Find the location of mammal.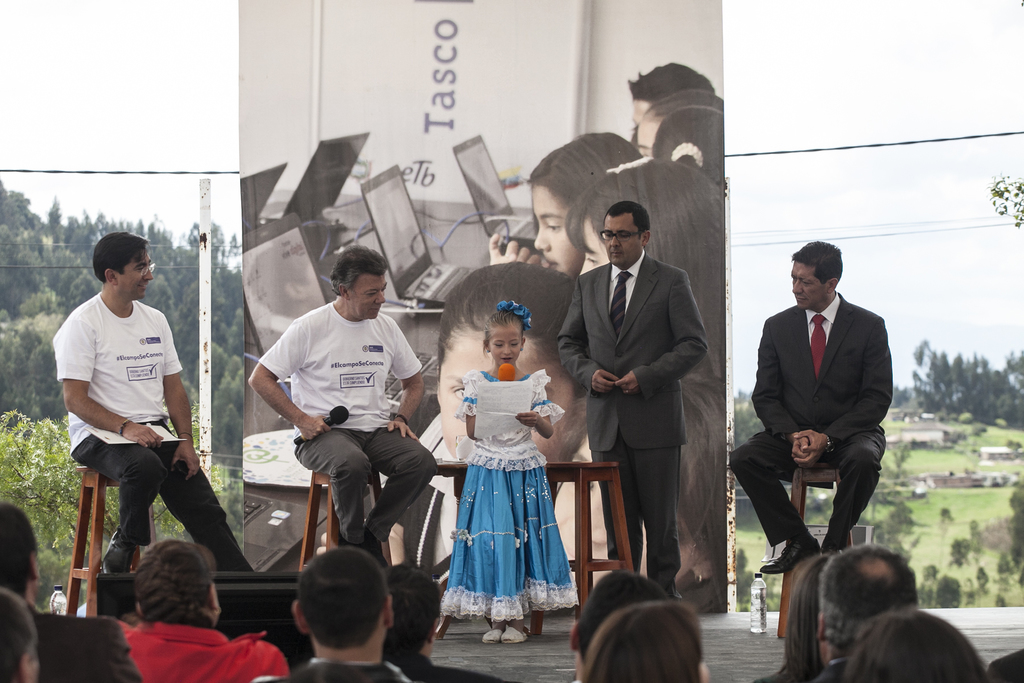
Location: l=626, t=76, r=716, b=126.
